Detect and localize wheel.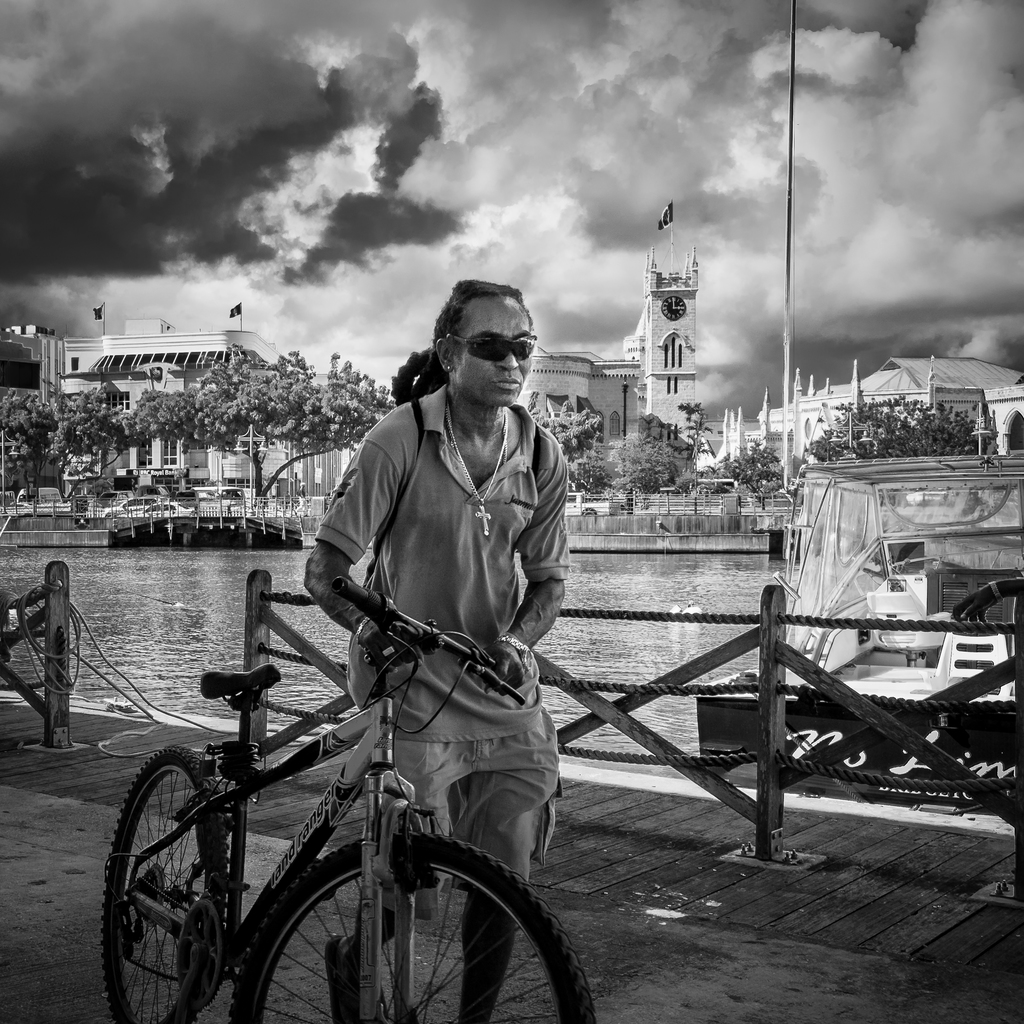
Localized at <box>94,736,228,1023</box>.
